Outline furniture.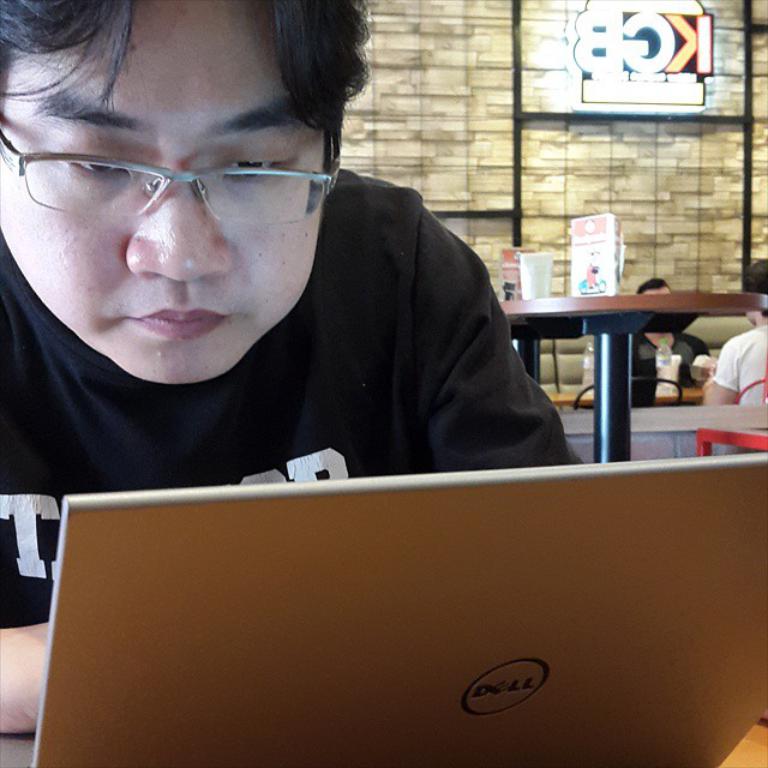
Outline: x1=581 y1=380 x2=676 y2=401.
